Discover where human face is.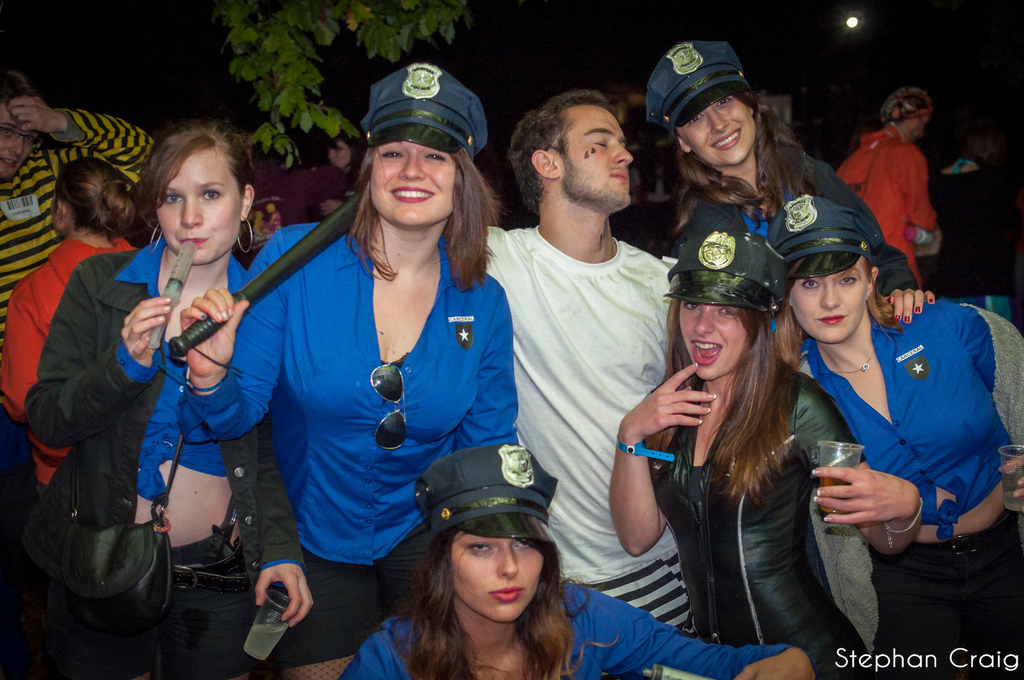
Discovered at (371, 136, 463, 223).
